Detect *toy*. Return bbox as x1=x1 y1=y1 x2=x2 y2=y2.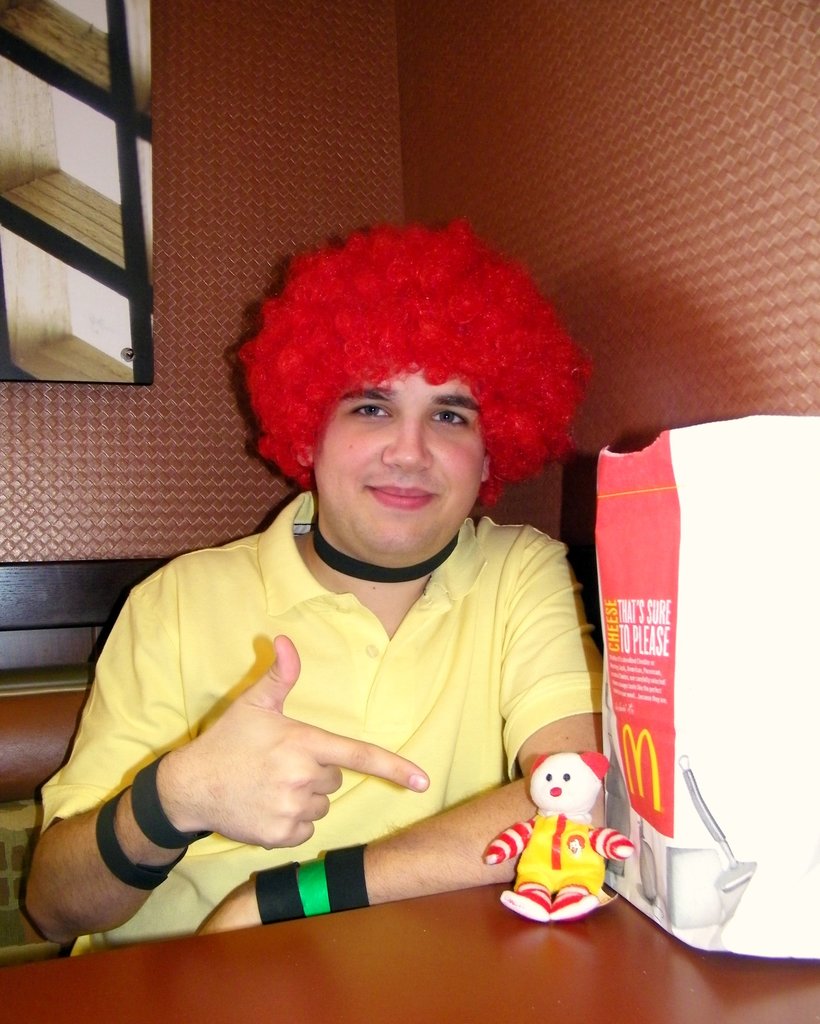
x1=509 y1=743 x2=625 y2=910.
